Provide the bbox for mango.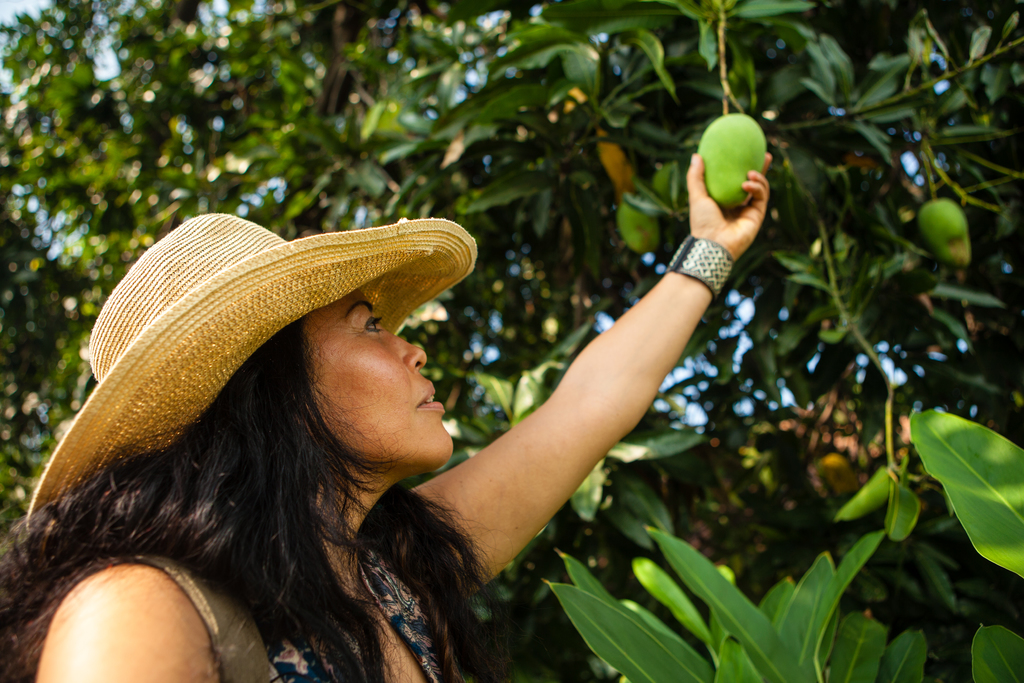
618, 205, 657, 255.
